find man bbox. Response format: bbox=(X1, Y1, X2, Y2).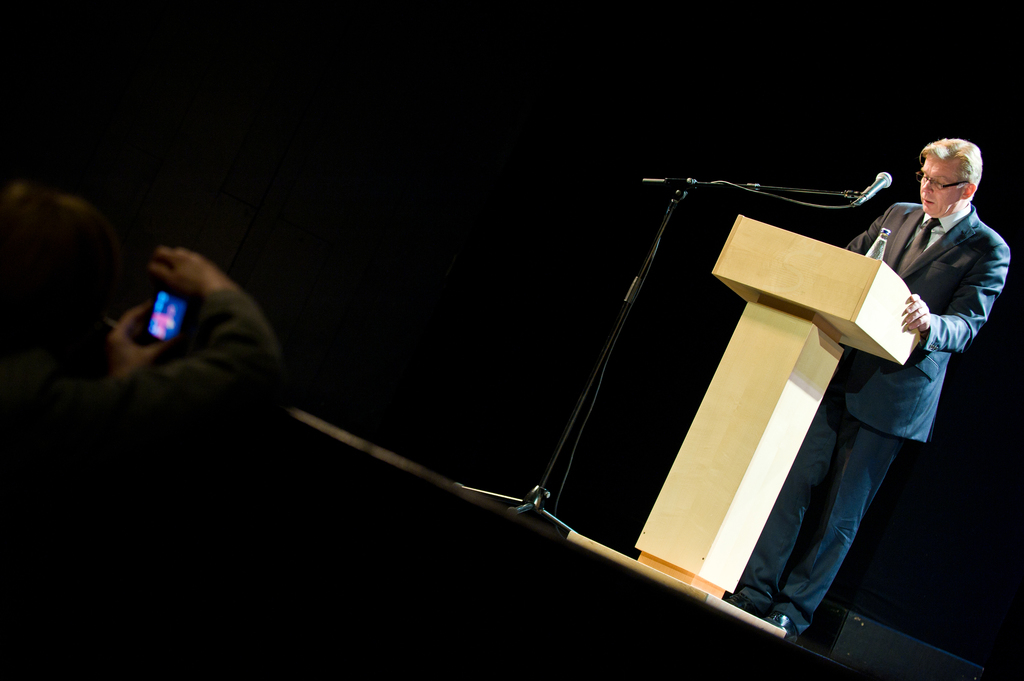
bbox=(719, 134, 1013, 639).
